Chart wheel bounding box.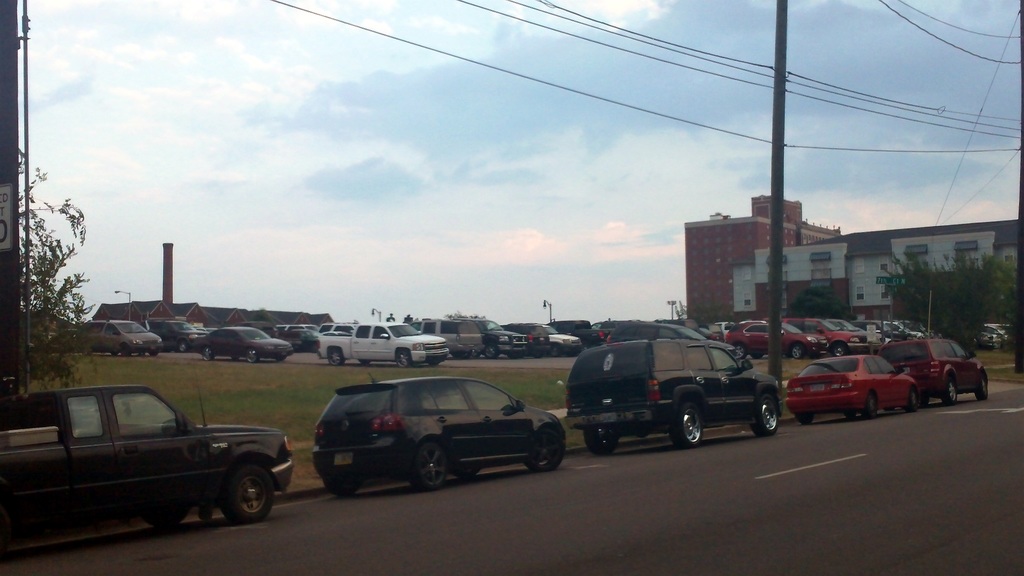
Charted: left=471, top=352, right=477, bottom=356.
